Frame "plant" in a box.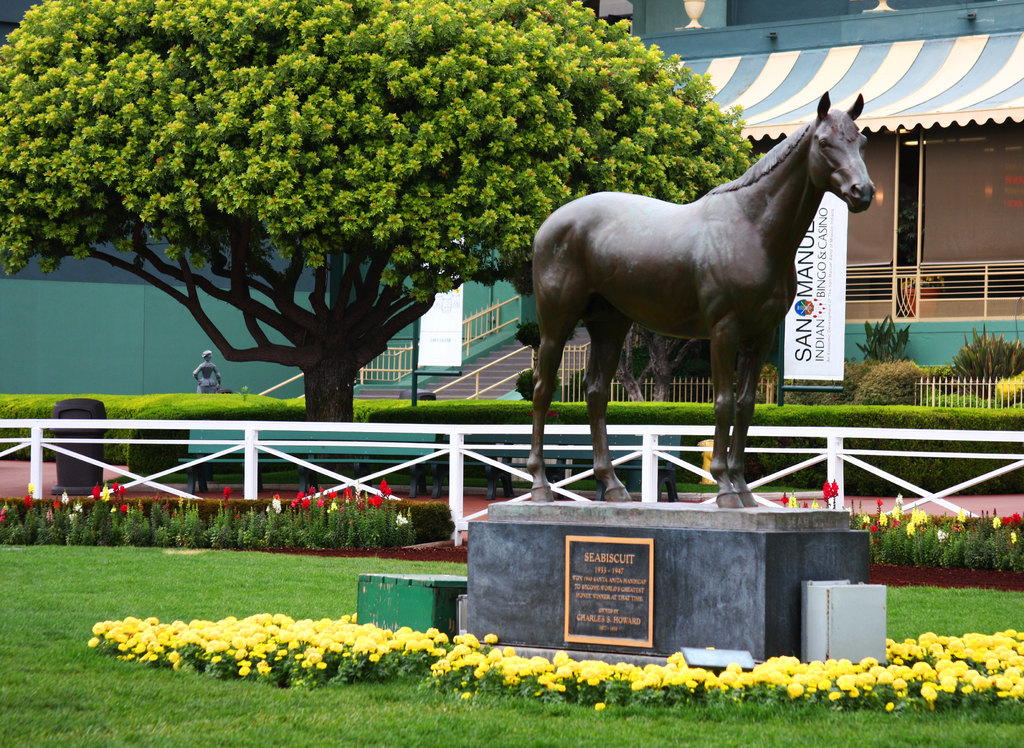
[918, 370, 955, 388].
